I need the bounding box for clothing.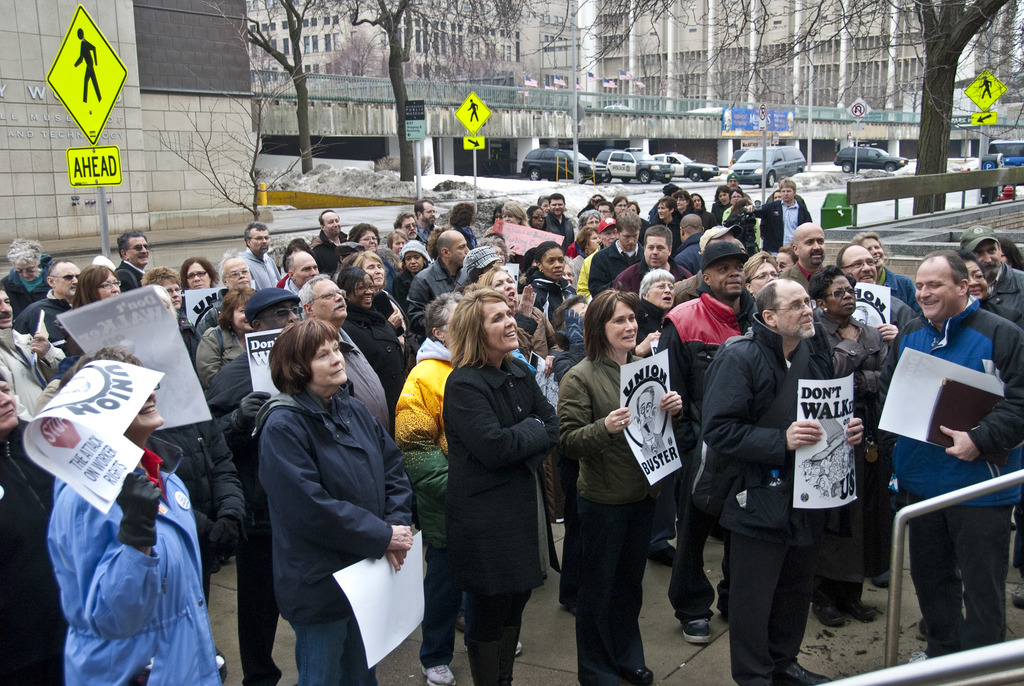
Here it is: 541:213:573:246.
